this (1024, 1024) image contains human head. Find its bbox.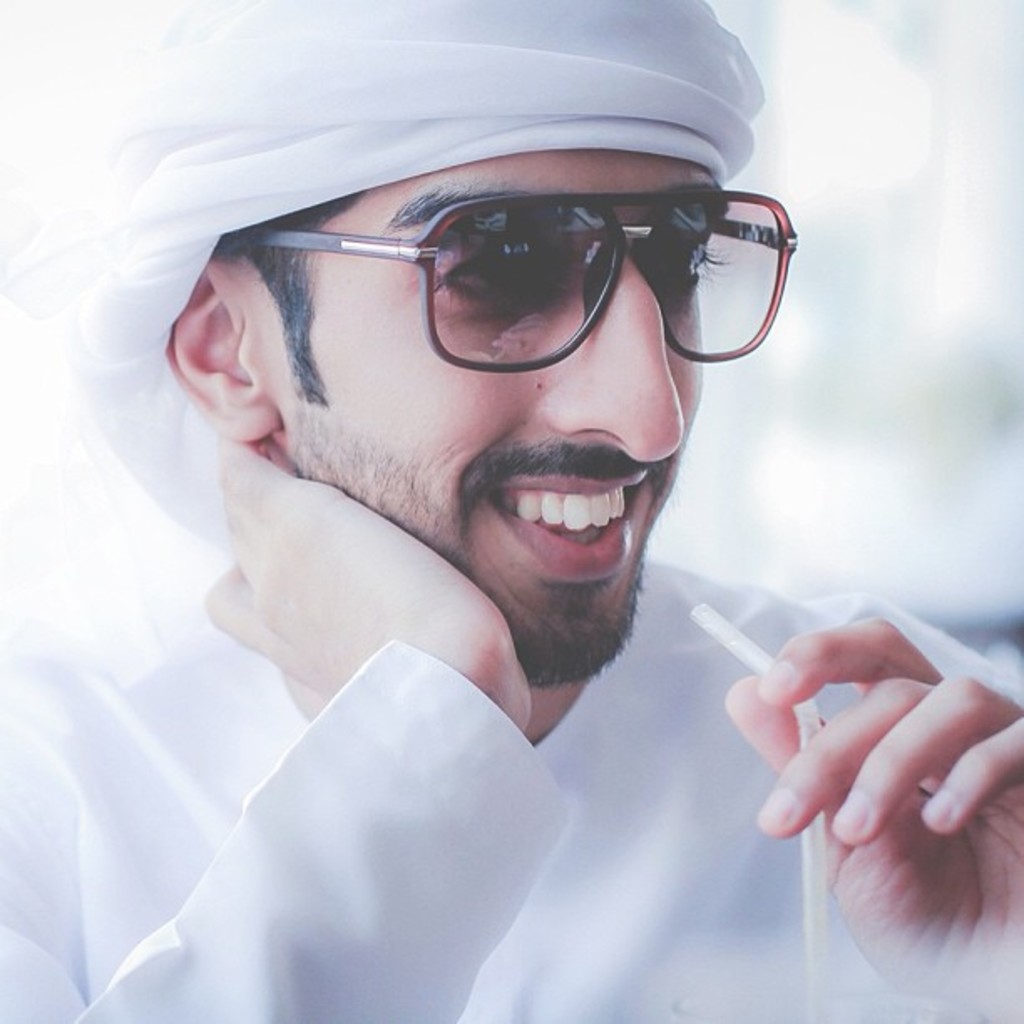
box(189, 80, 780, 576).
